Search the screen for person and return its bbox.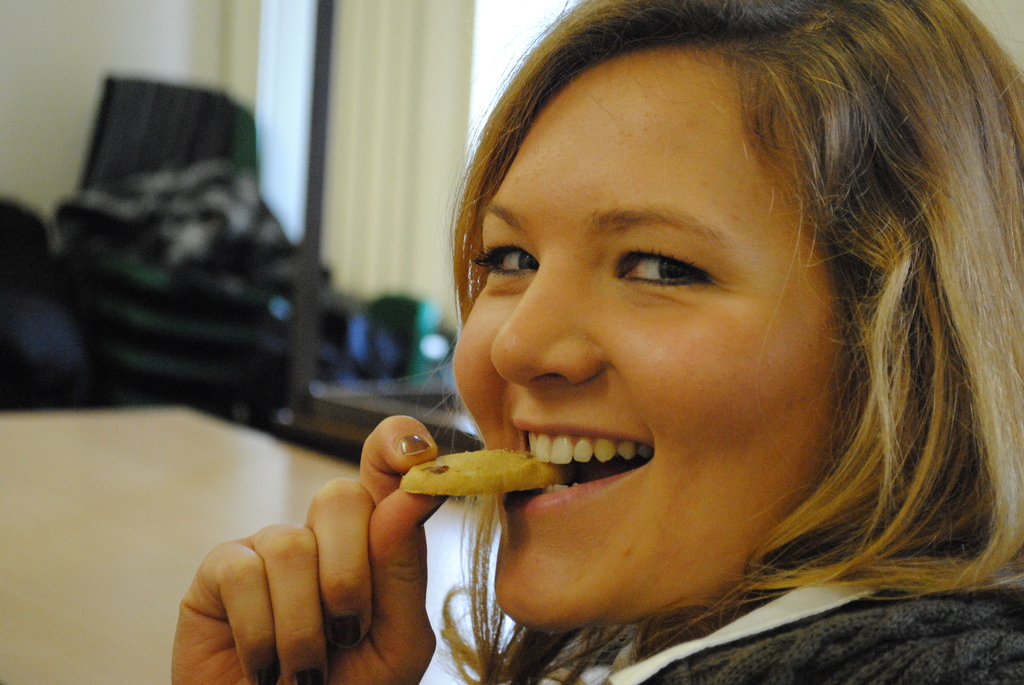
Found: {"left": 284, "top": 25, "right": 982, "bottom": 679}.
